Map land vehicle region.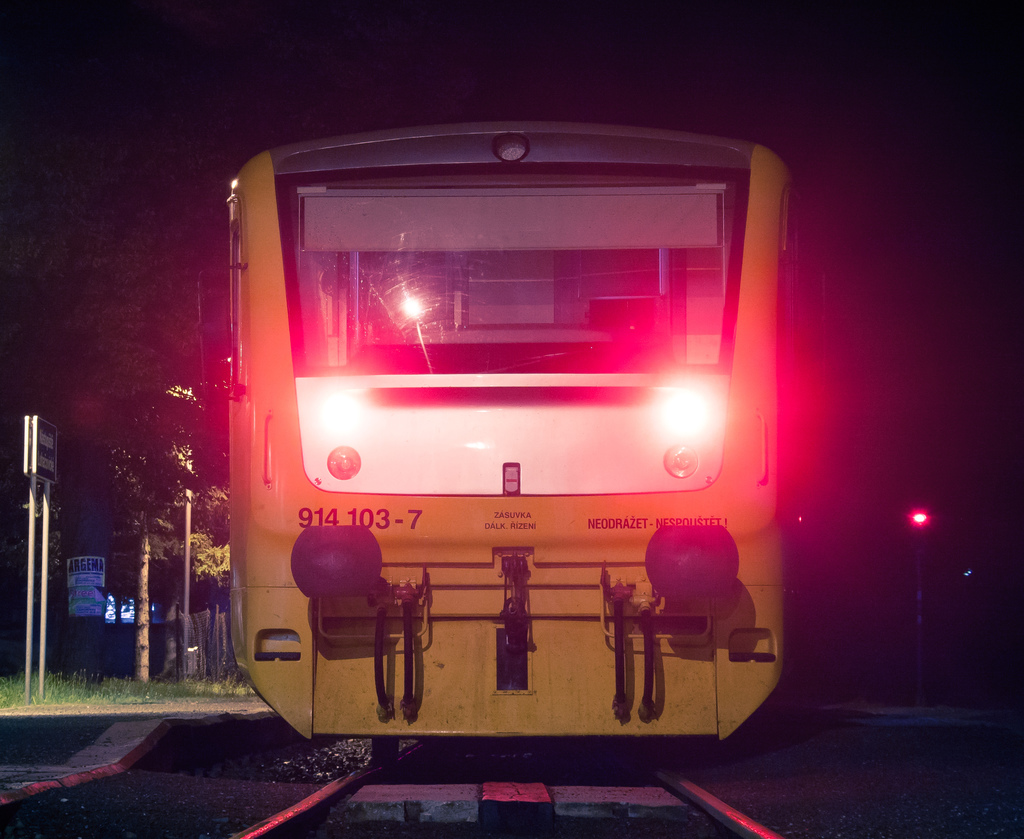
Mapped to bbox(194, 118, 807, 781).
